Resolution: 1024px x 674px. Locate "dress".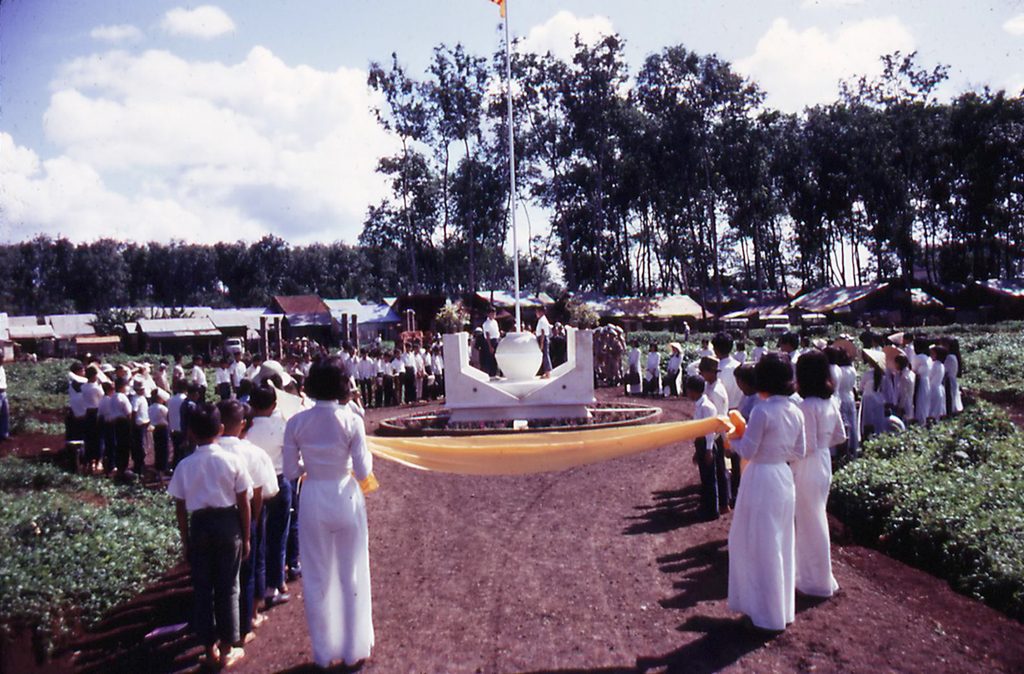
793 399 844 599.
